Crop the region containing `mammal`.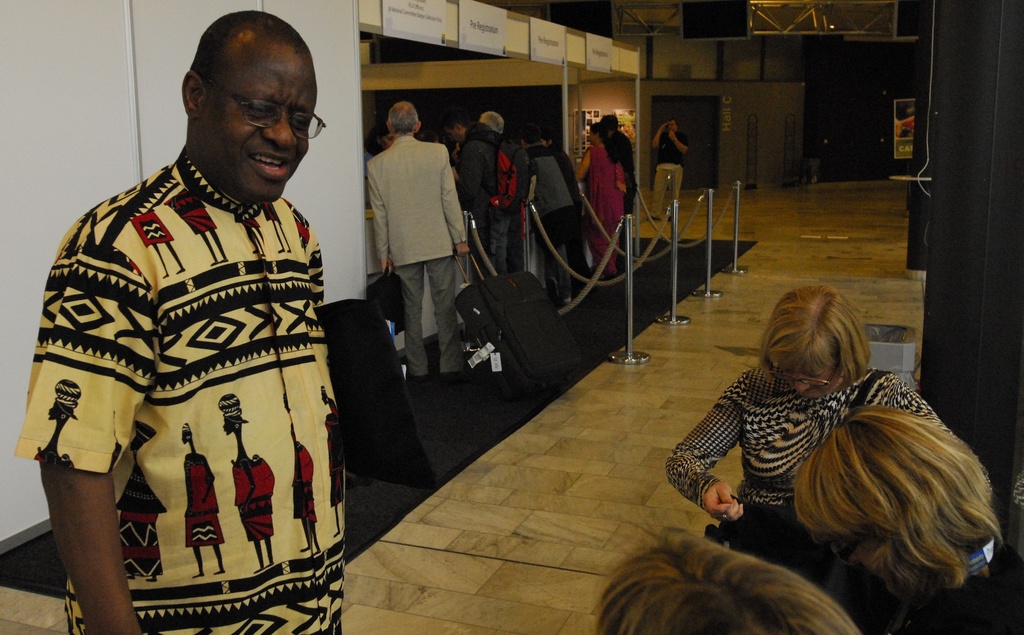
Crop region: 13:7:341:634.
